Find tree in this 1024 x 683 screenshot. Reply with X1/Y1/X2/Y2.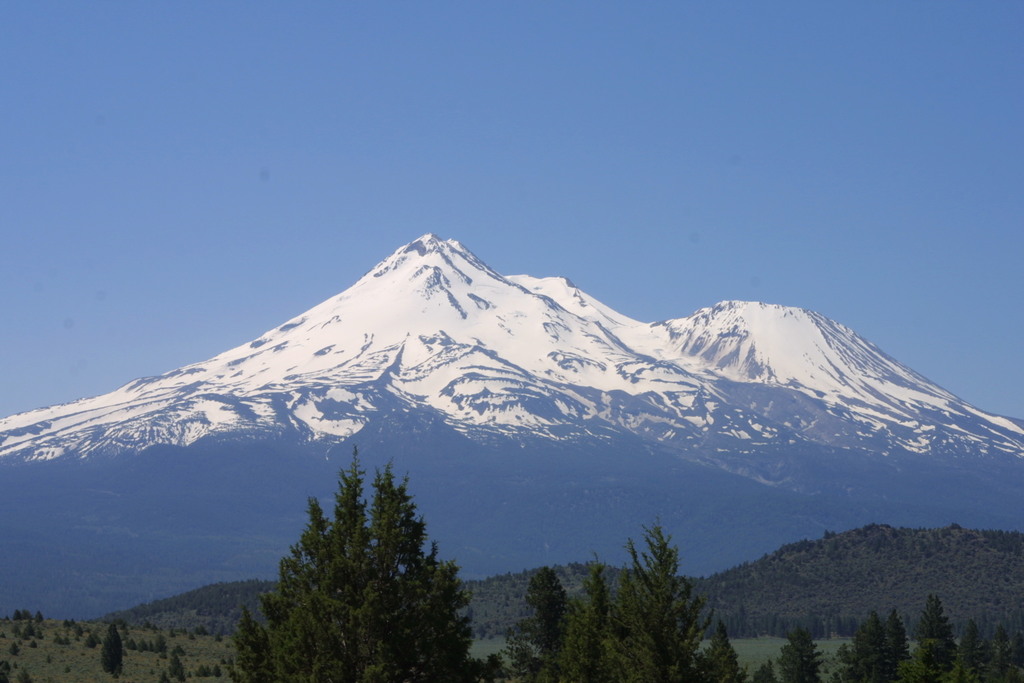
5/641/17/657.
